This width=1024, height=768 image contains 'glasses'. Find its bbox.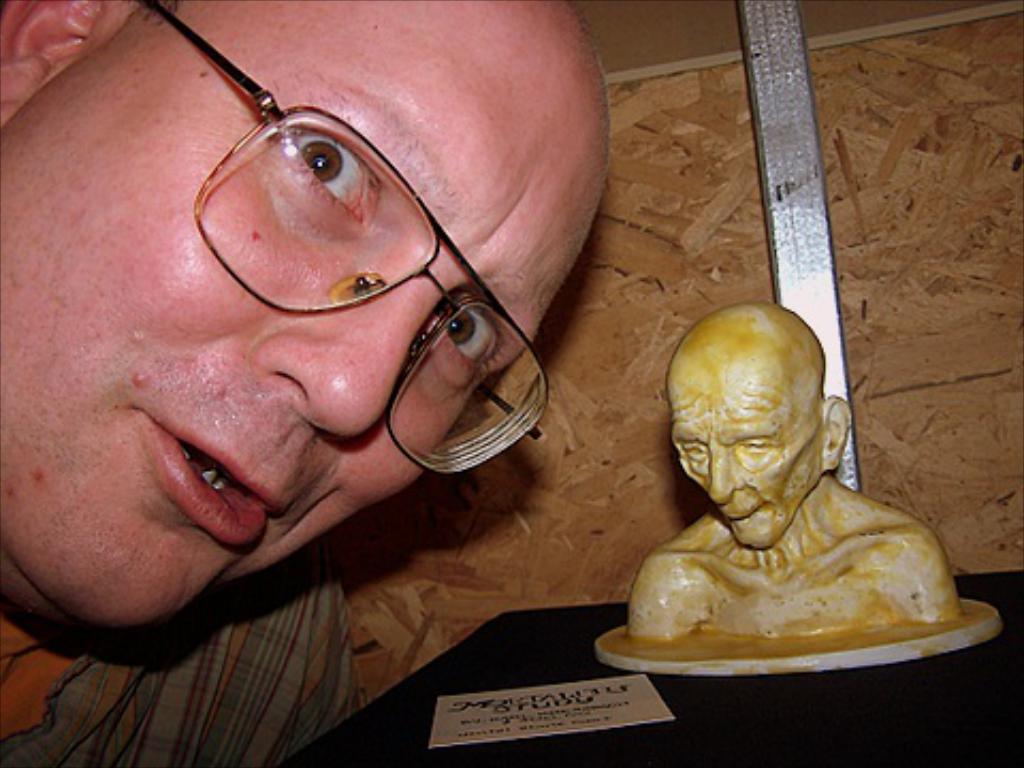
154 0 546 471.
